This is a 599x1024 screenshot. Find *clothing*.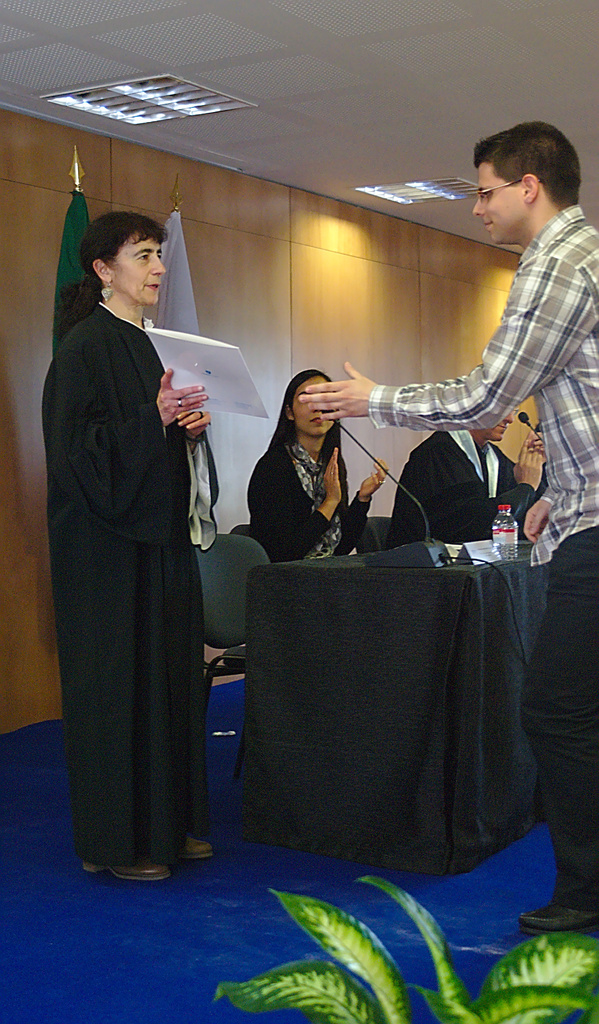
Bounding box: bbox=(366, 203, 598, 908).
